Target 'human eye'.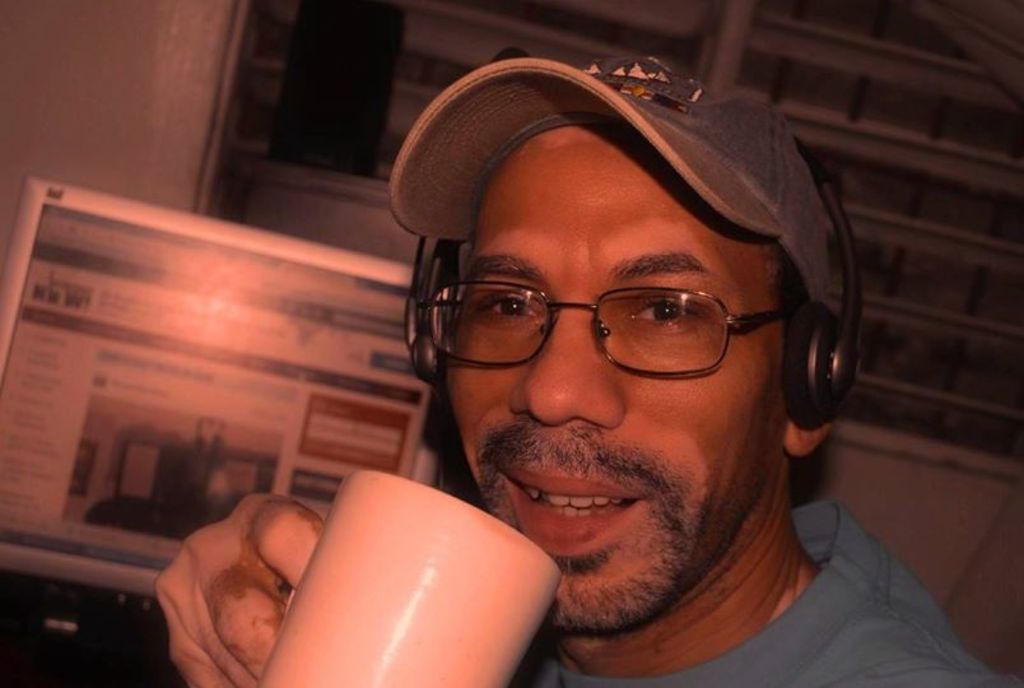
Target region: [469, 274, 537, 334].
